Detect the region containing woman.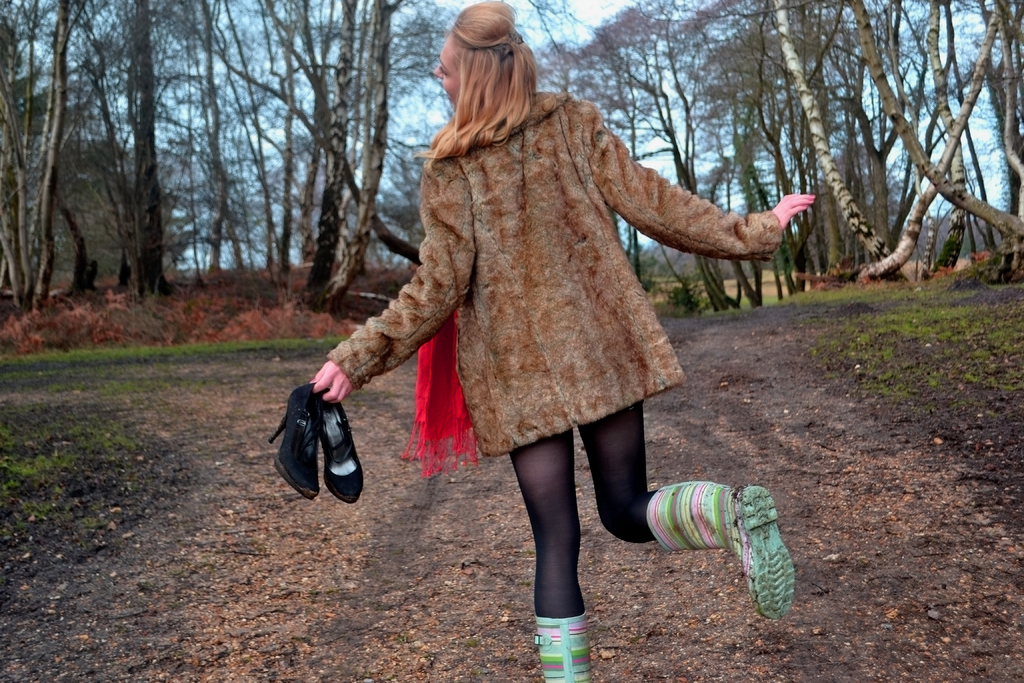
pyautogui.locateOnScreen(298, 40, 818, 580).
